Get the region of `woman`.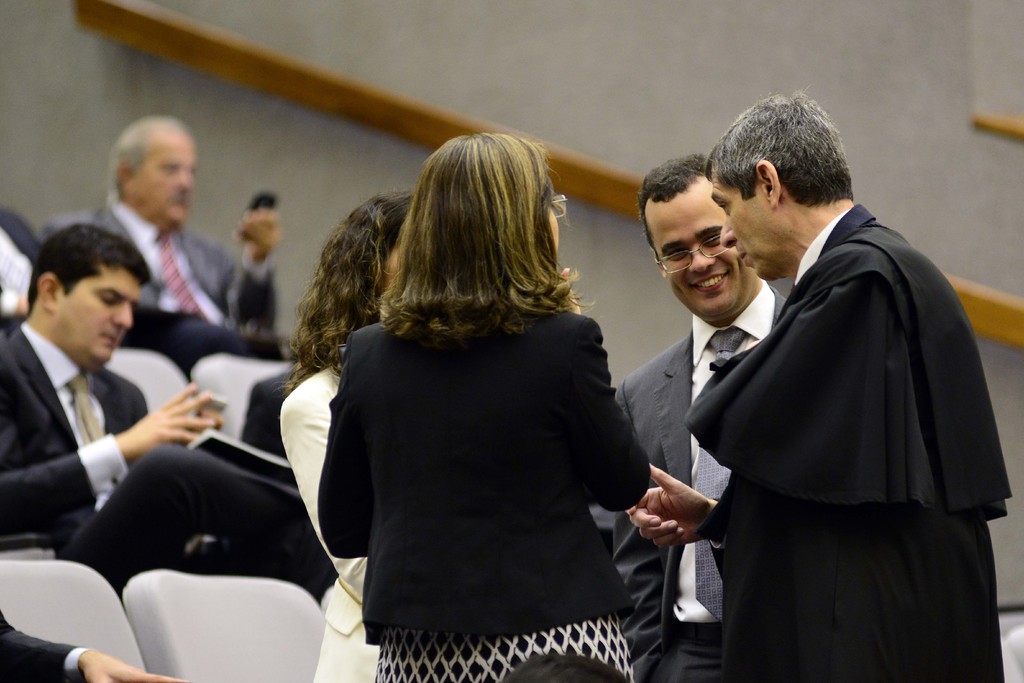
x1=268 y1=188 x2=421 y2=682.
